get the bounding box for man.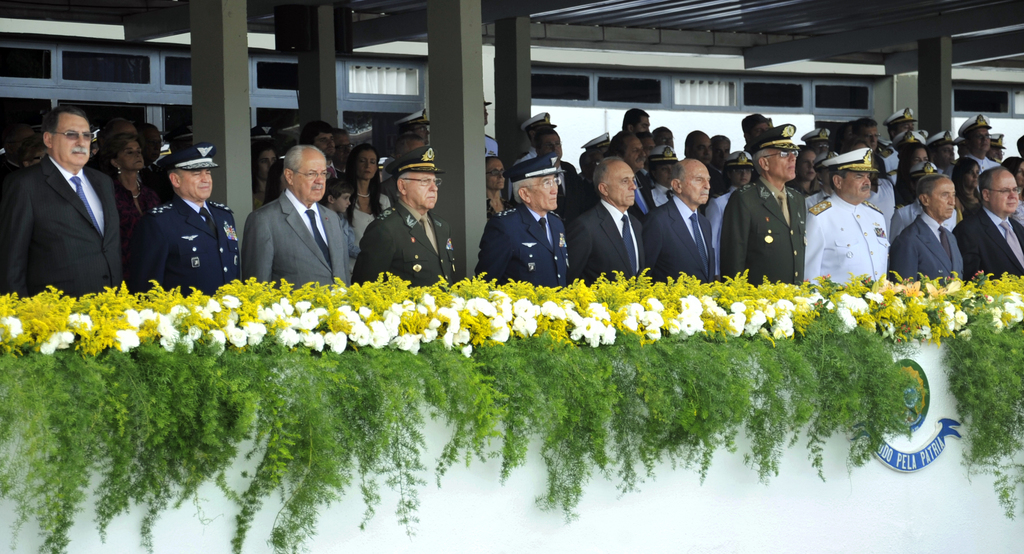
[729, 125, 808, 296].
